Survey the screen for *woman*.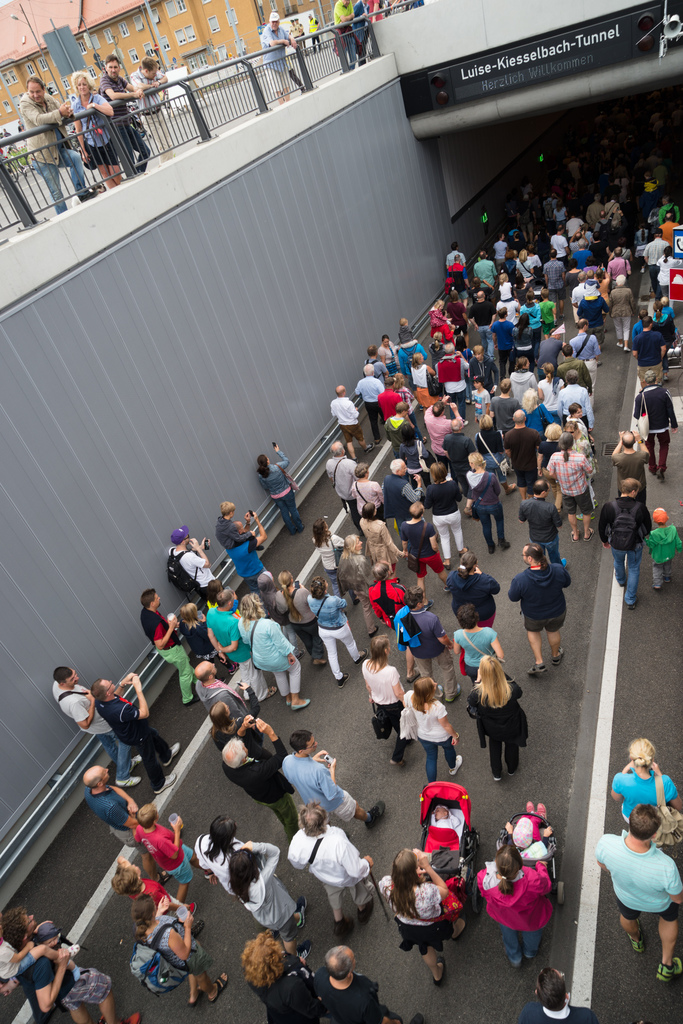
Survey found: bbox=[311, 514, 354, 604].
